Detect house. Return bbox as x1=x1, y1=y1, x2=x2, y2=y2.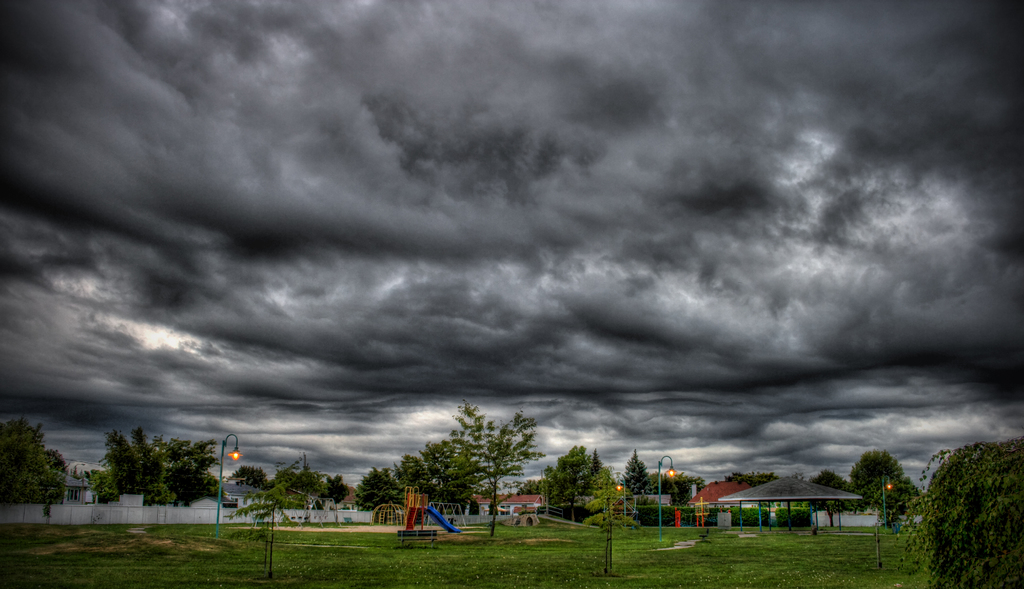
x1=684, y1=479, x2=759, y2=508.
